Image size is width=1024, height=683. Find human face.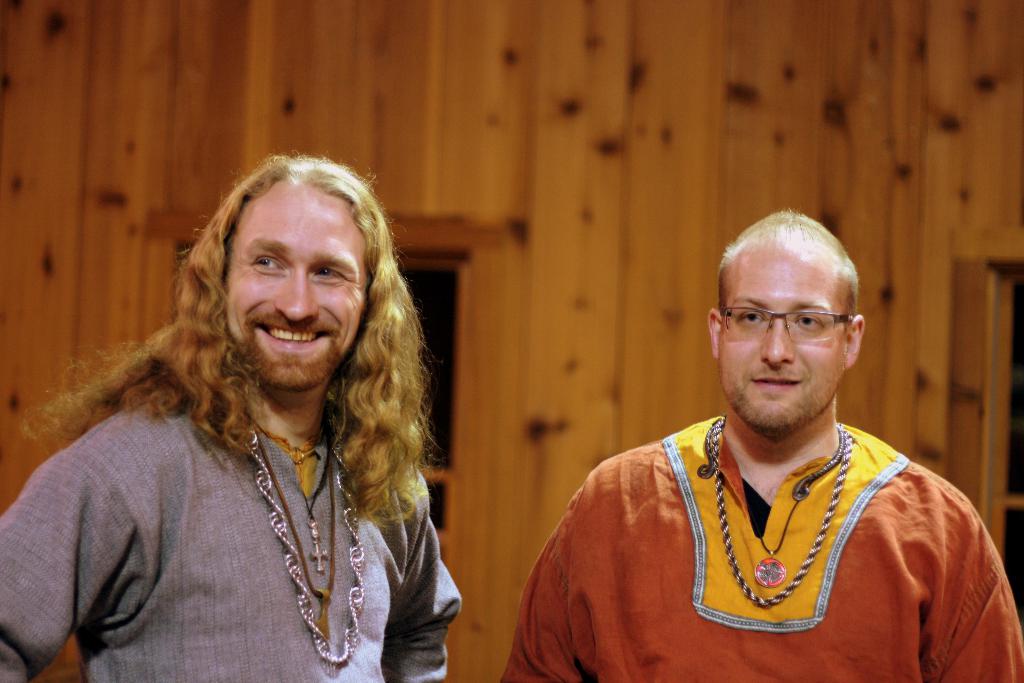
region(223, 183, 365, 388).
